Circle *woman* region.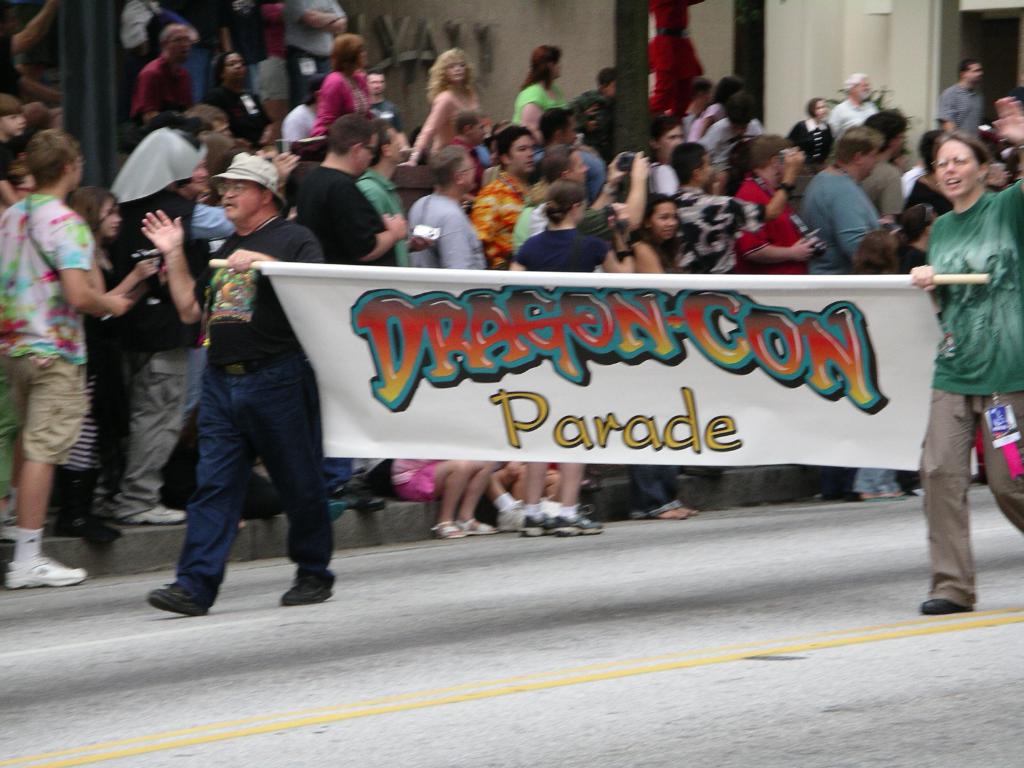
Region: Rect(508, 41, 570, 141).
